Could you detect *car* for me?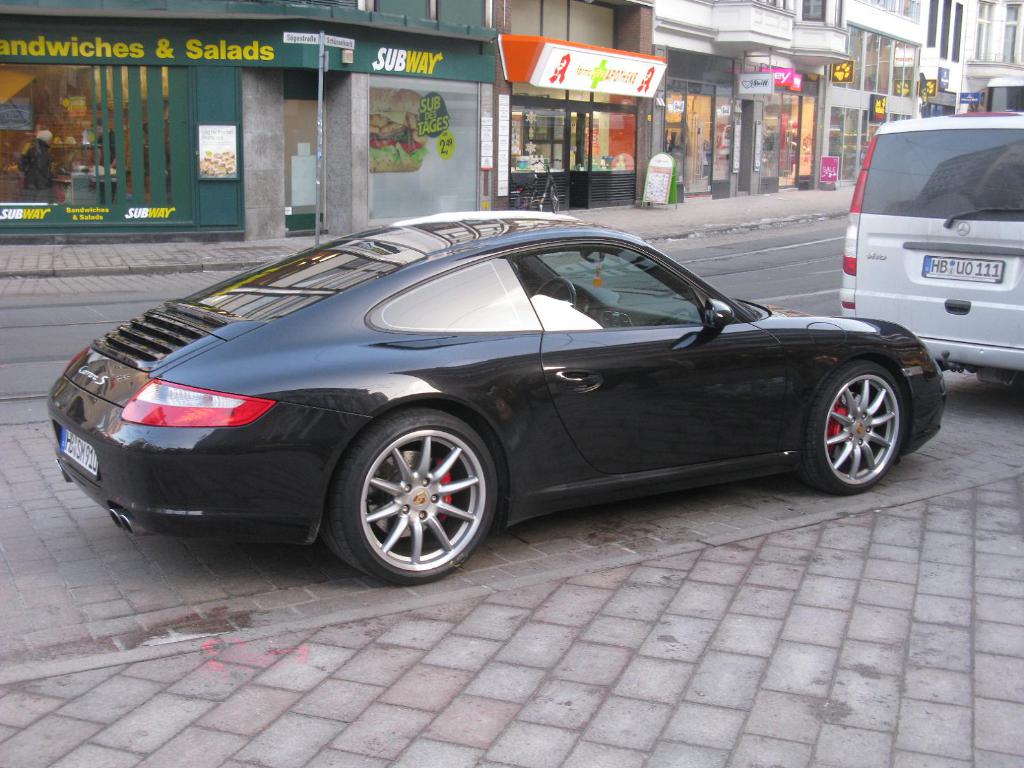
Detection result: (45,215,949,584).
